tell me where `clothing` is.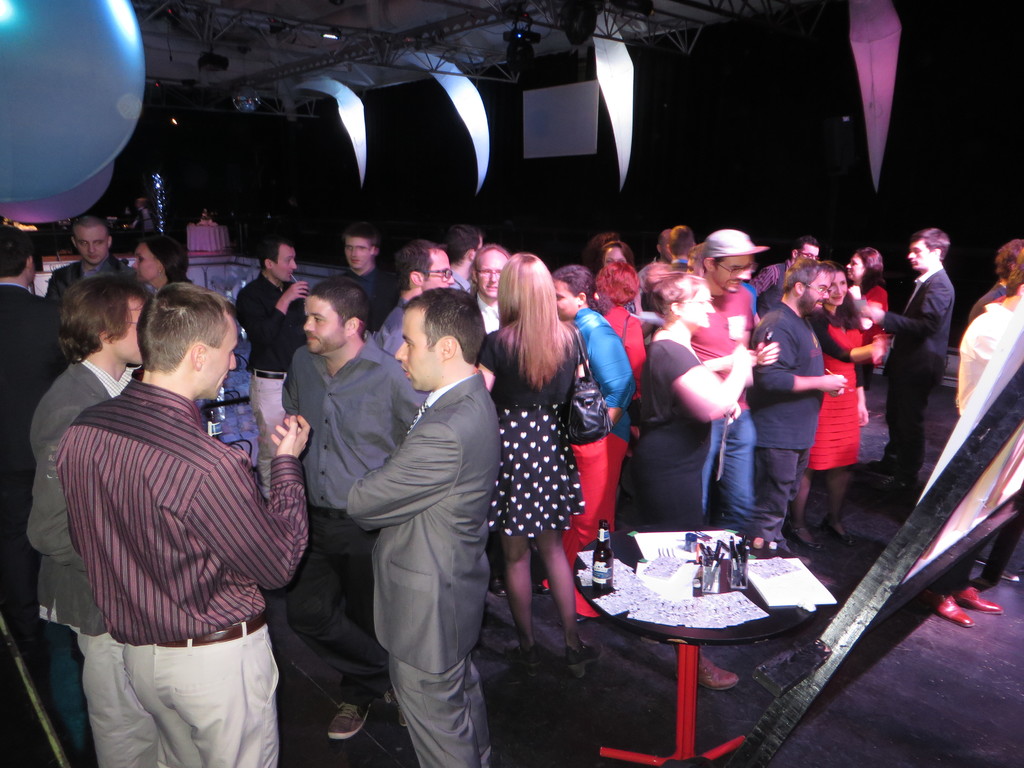
`clothing` is at BBox(558, 294, 631, 556).
